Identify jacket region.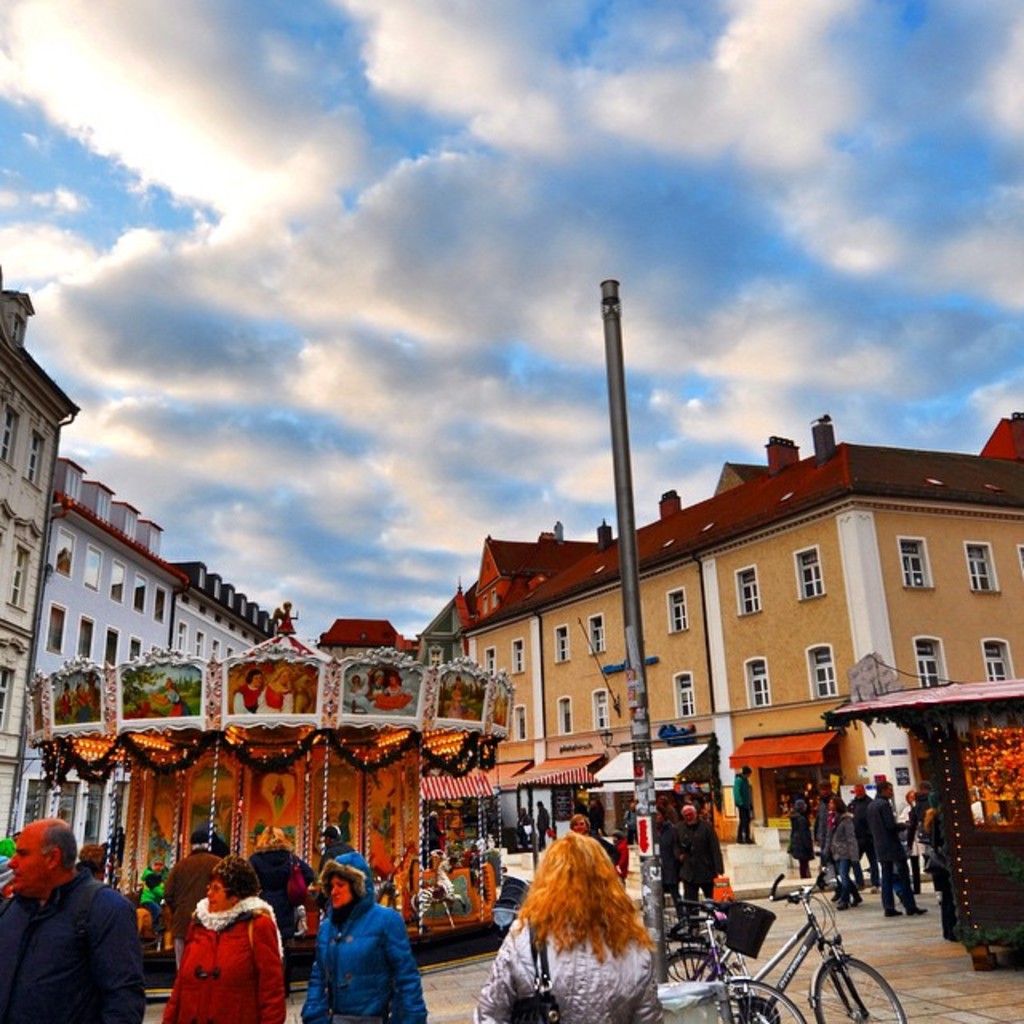
Region: locate(843, 797, 882, 848).
